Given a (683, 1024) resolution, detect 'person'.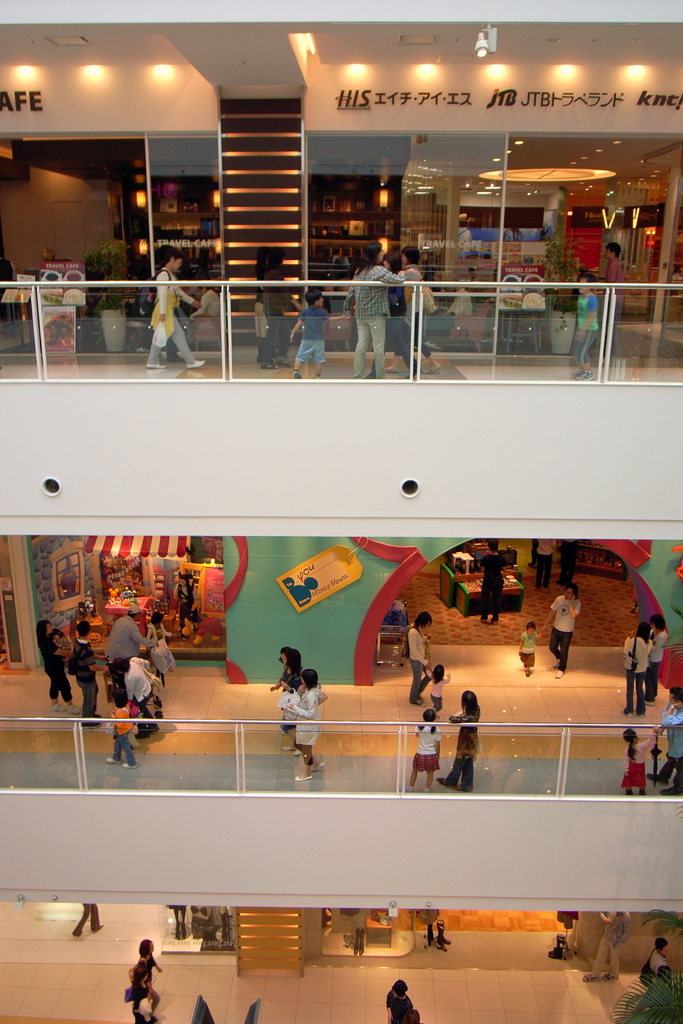
bbox(286, 668, 329, 781).
